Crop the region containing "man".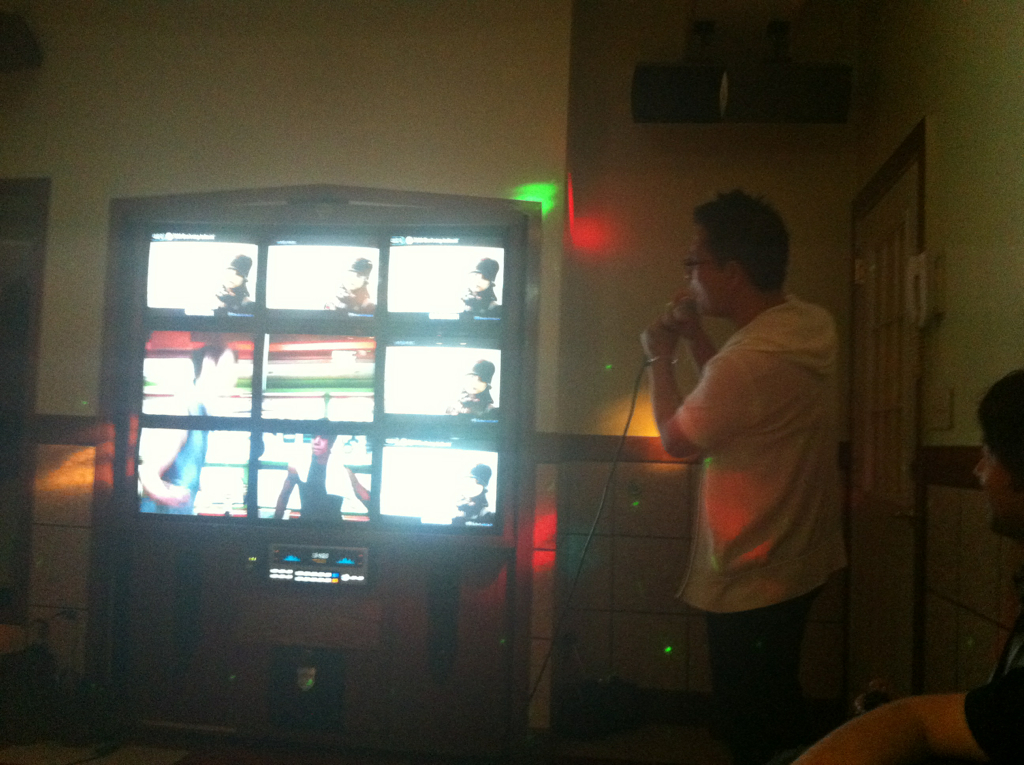
Crop region: select_region(431, 462, 493, 521).
